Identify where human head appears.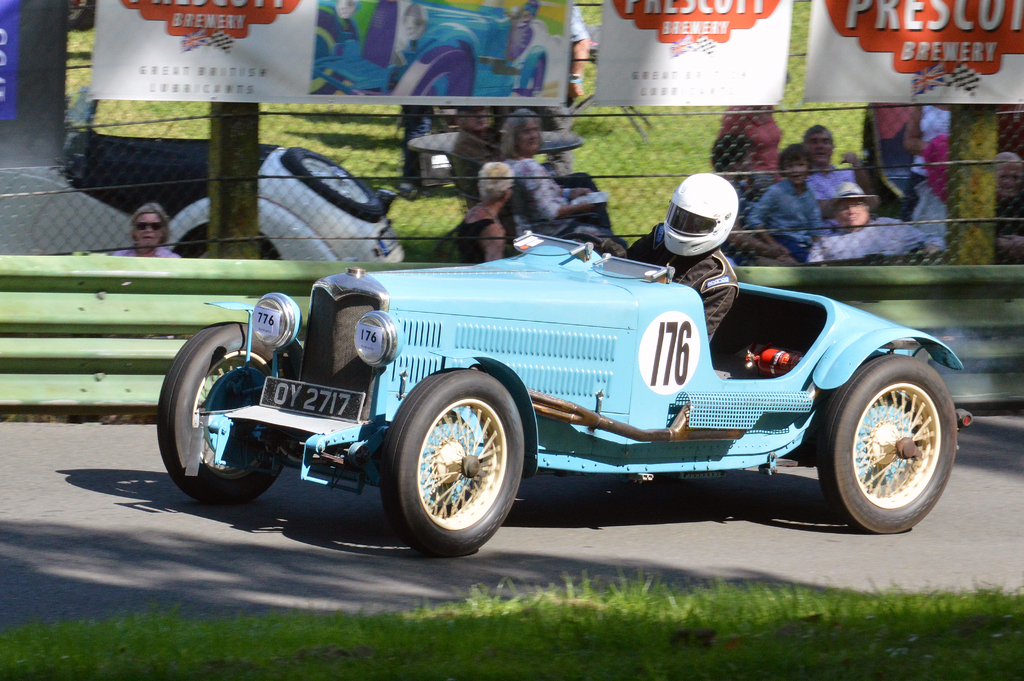
Appears at <bbox>815, 180, 883, 226</bbox>.
